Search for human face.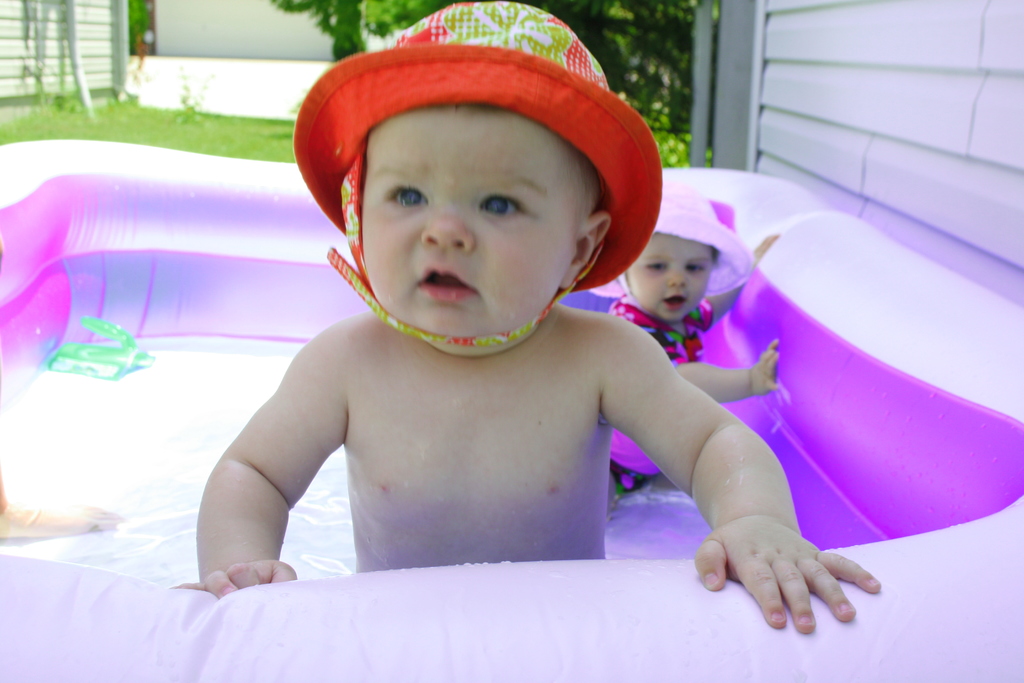
Found at 627:231:716:327.
